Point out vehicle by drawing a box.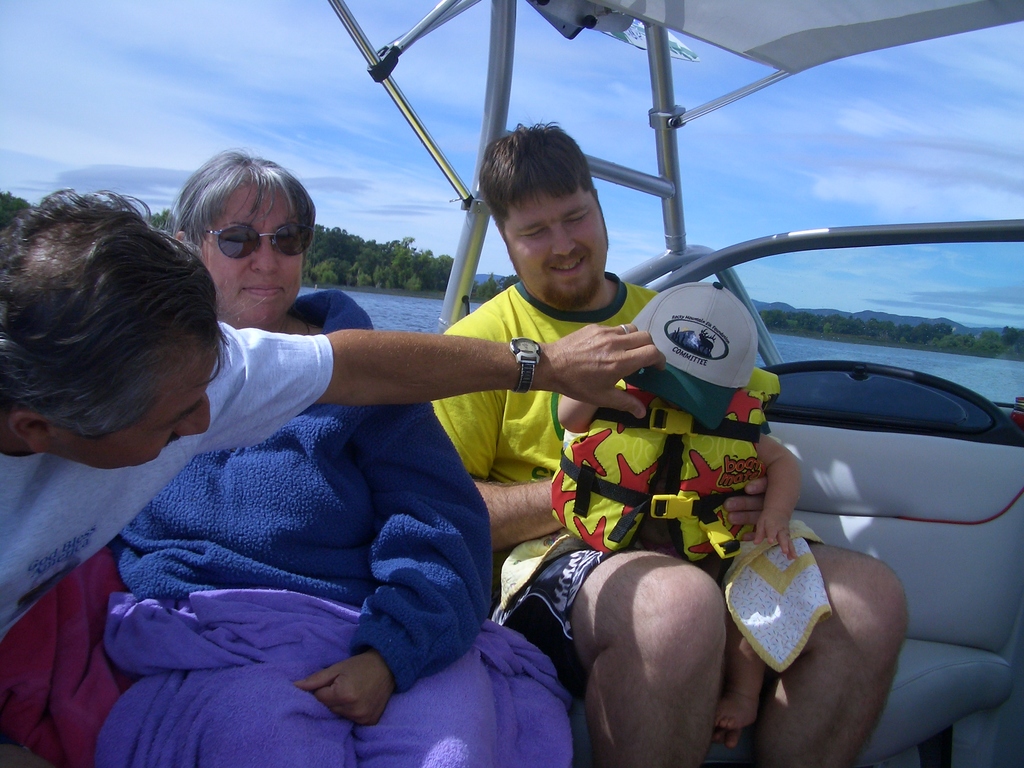
Rect(0, 0, 1023, 767).
